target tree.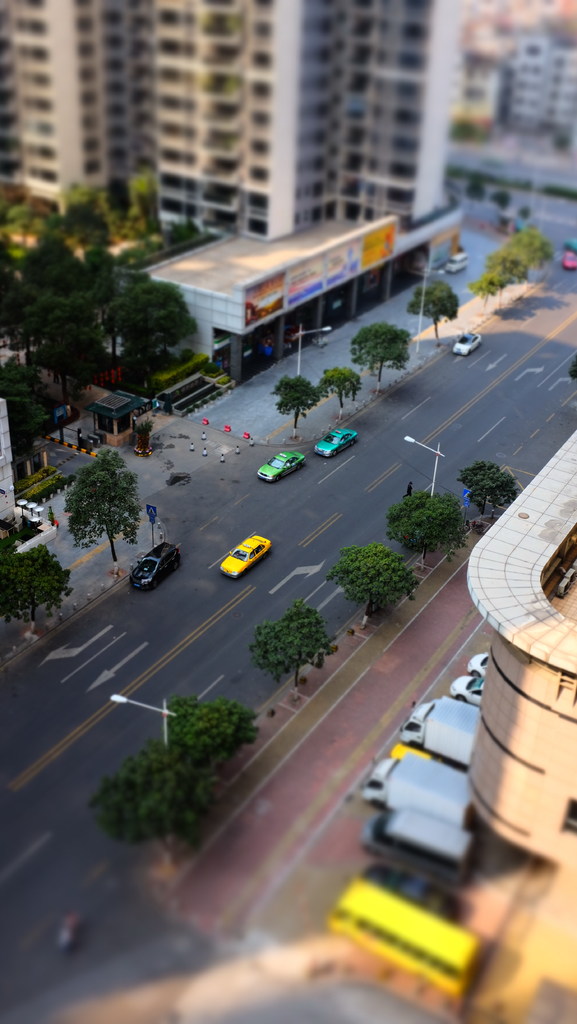
Target region: Rect(169, 705, 268, 748).
